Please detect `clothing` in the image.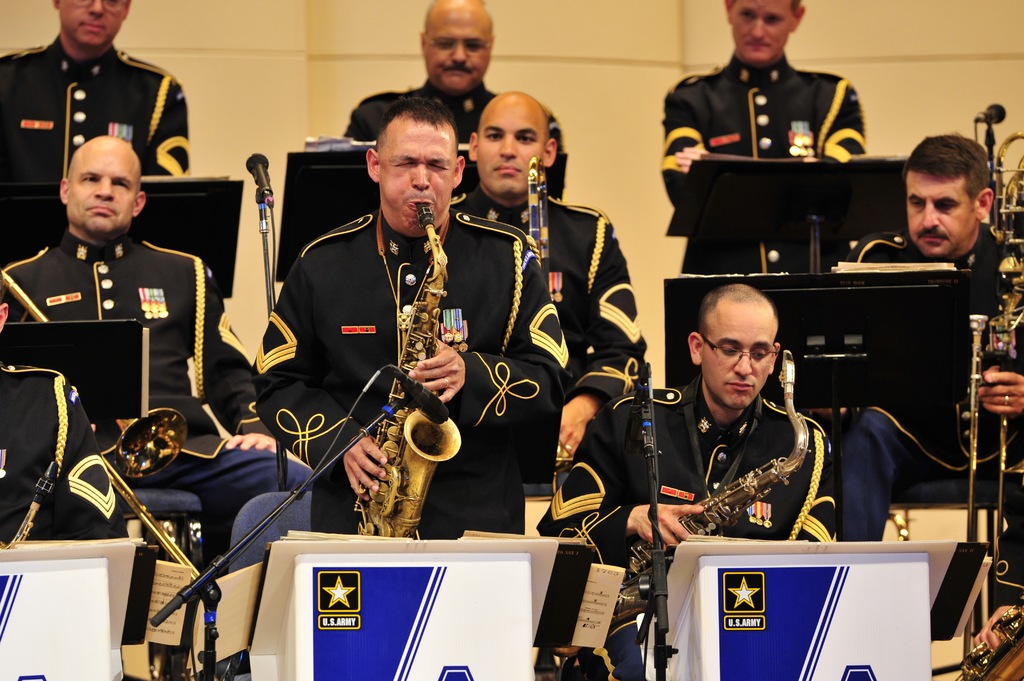
select_region(346, 80, 566, 150).
